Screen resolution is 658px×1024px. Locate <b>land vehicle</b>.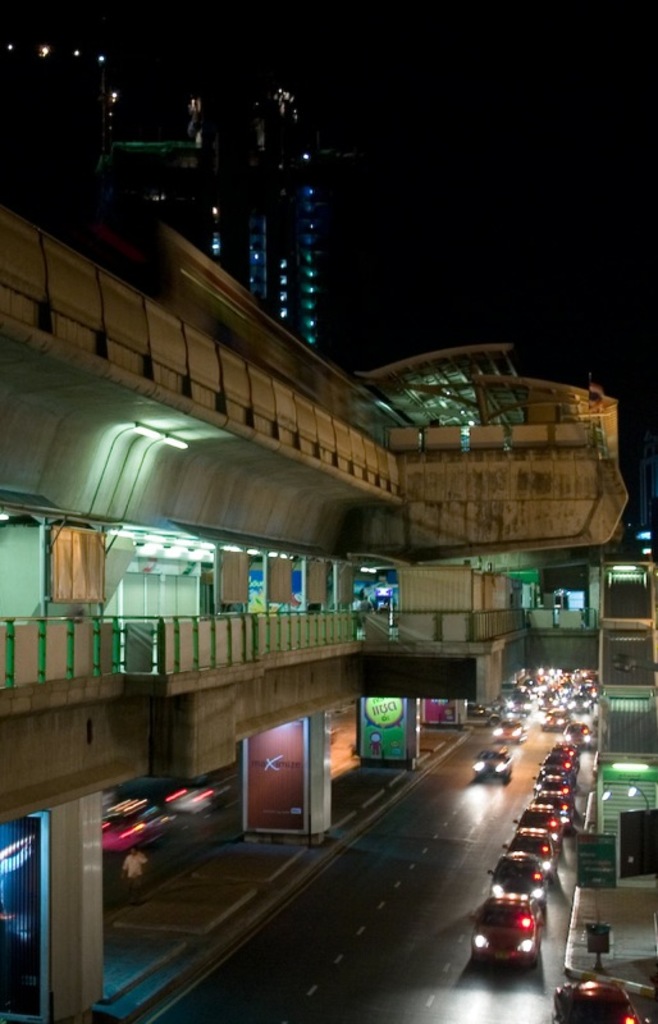
[172, 785, 230, 815].
